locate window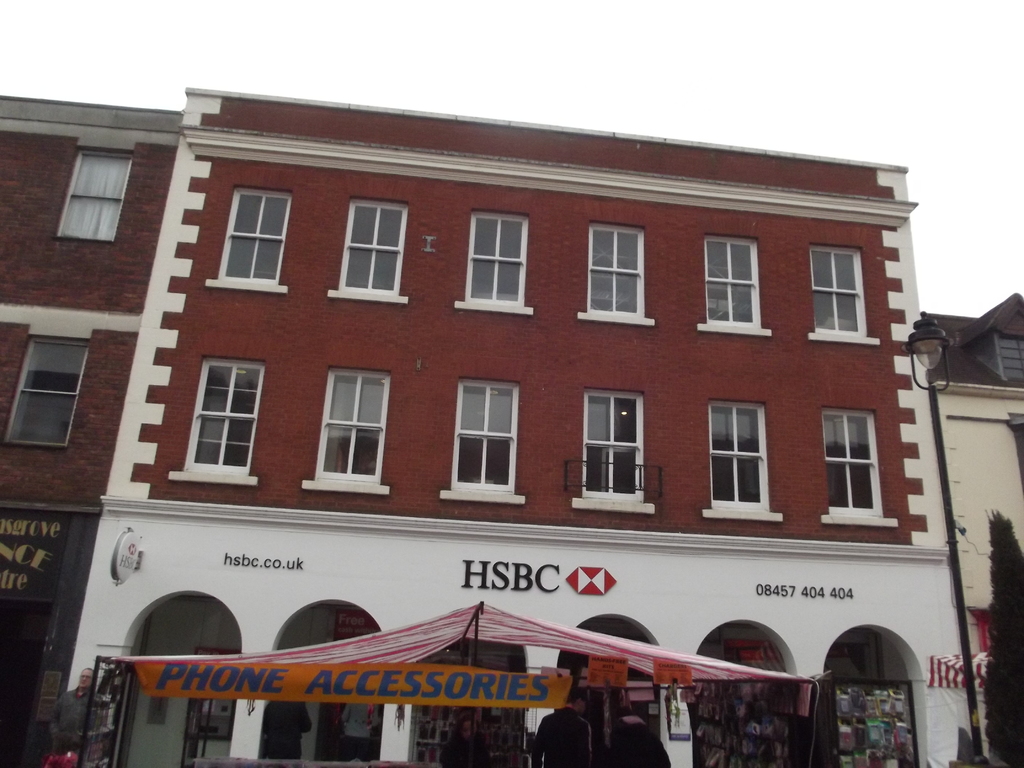
698 390 789 529
